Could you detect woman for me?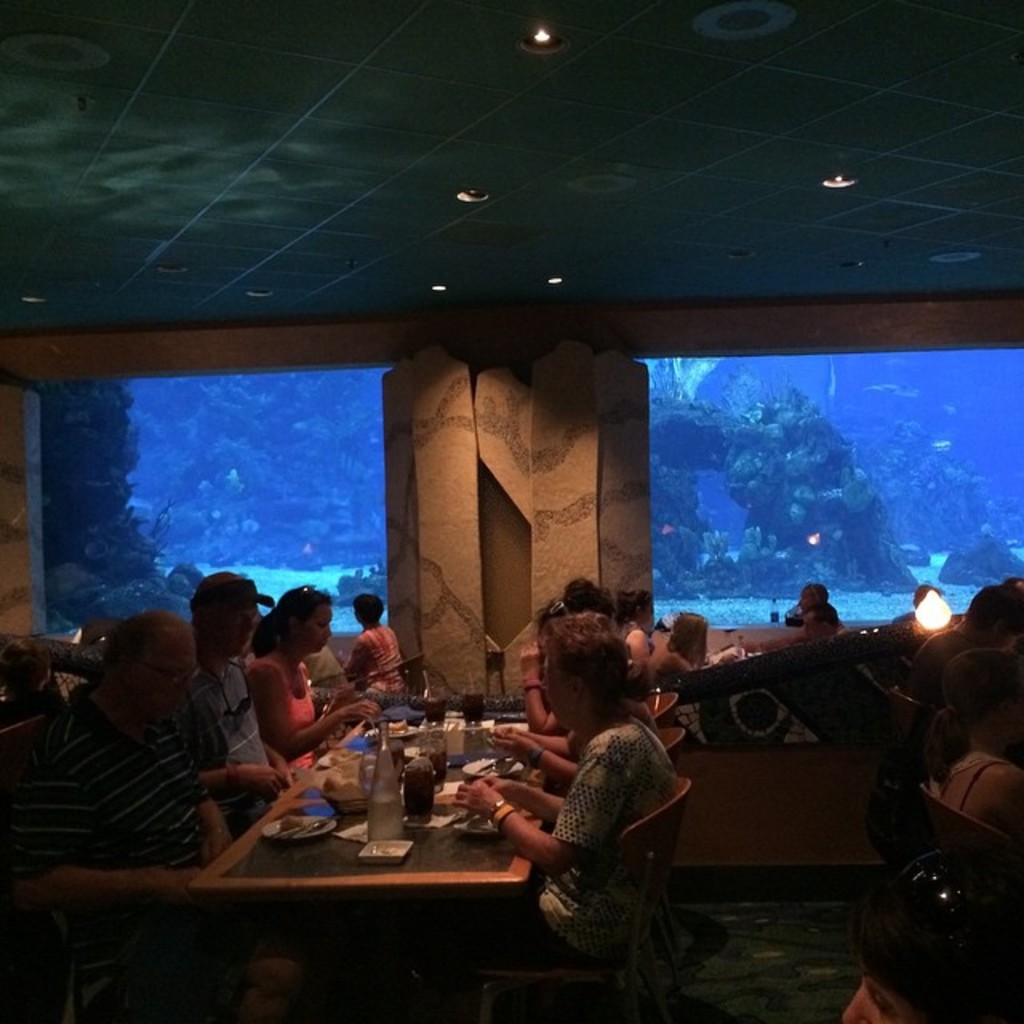
Detection result: 922, 643, 1022, 845.
